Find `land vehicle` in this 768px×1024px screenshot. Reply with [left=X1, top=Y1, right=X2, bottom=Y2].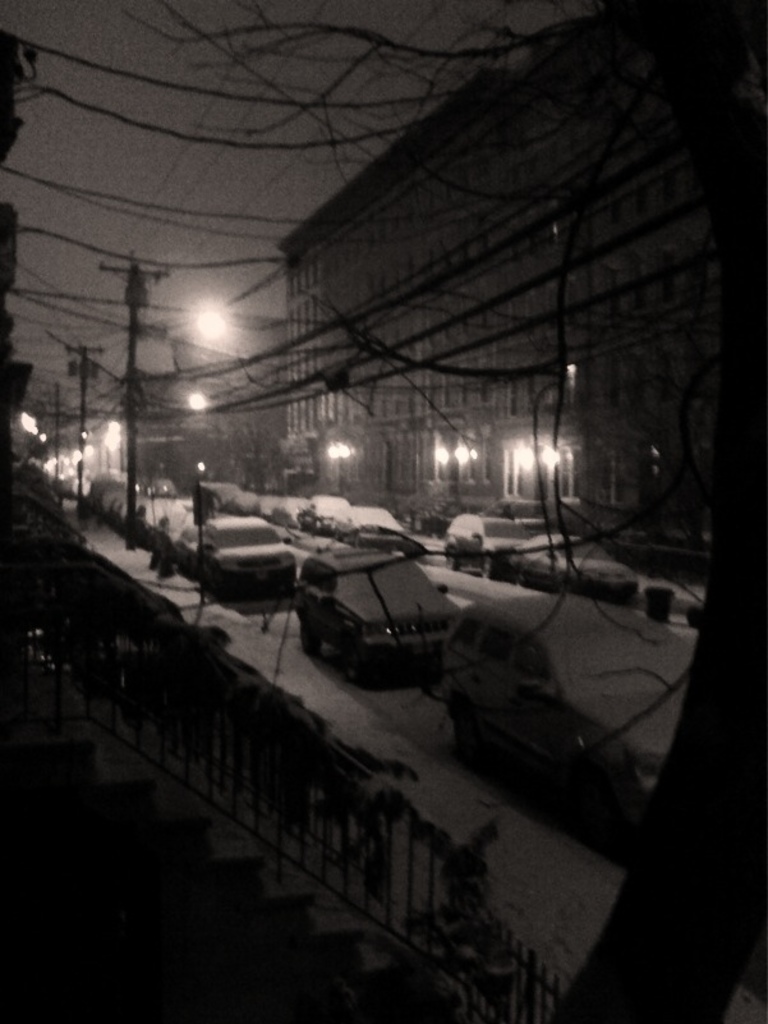
[left=272, top=493, right=307, bottom=524].
